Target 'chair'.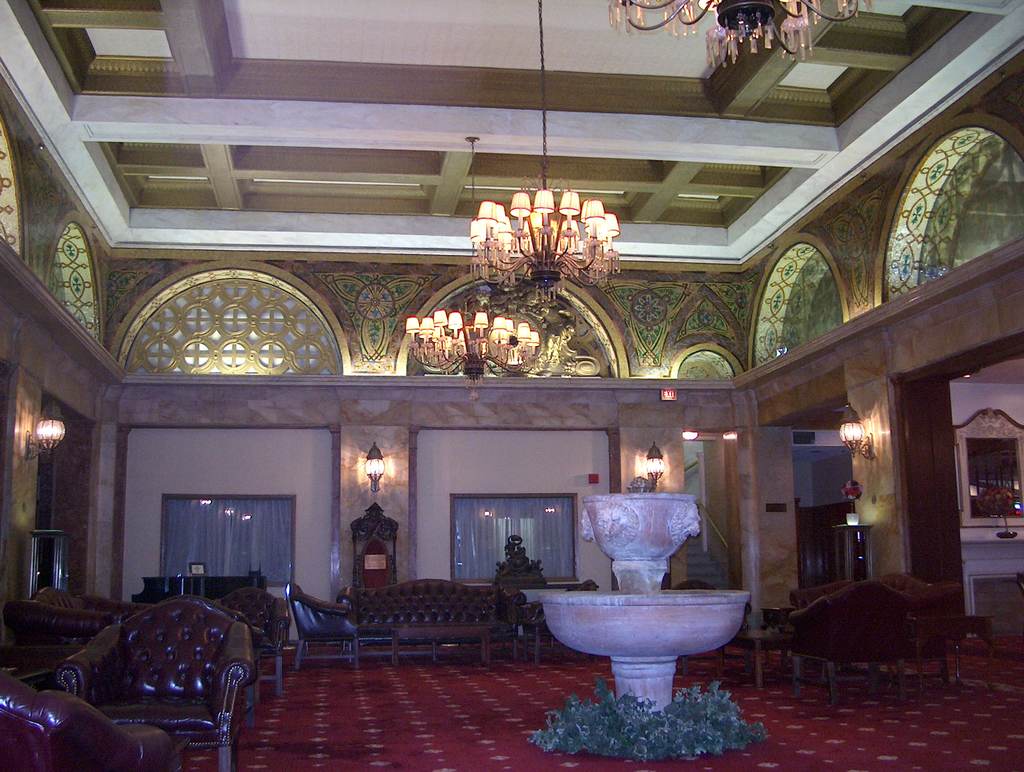
Target region: [x1=787, y1=579, x2=913, y2=705].
